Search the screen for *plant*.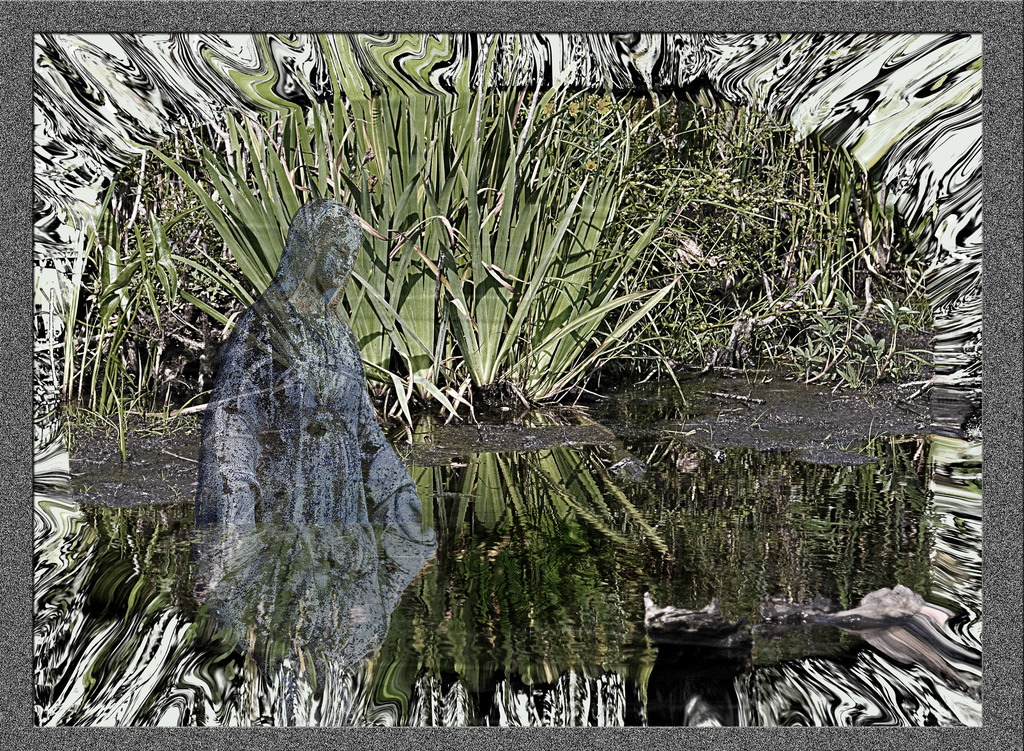
Found at 69/42/684/440.
